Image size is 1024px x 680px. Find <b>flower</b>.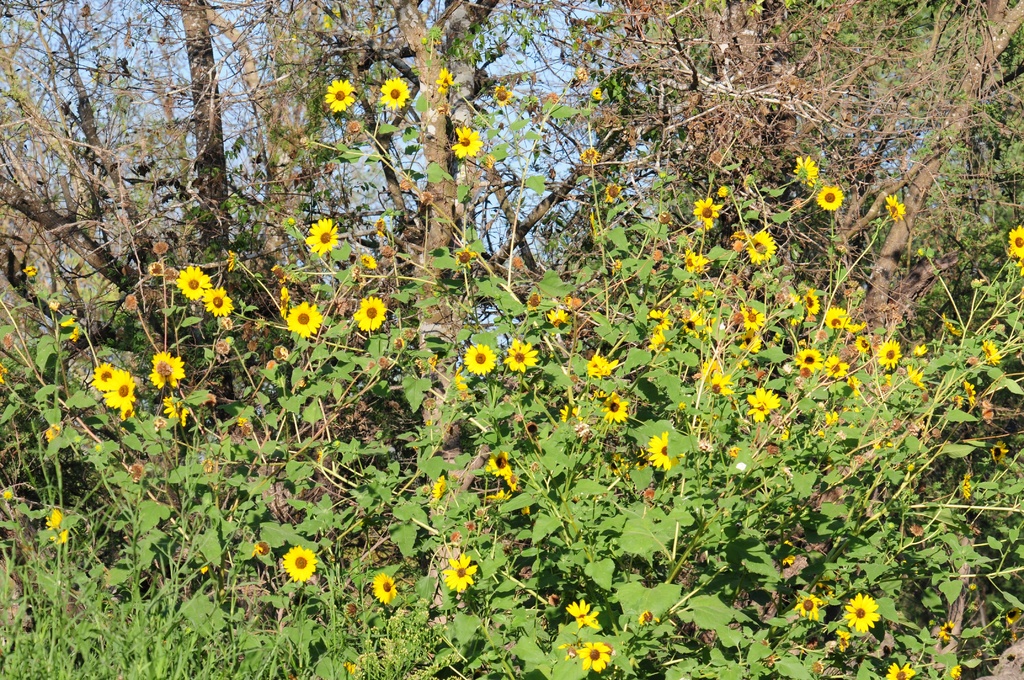
left=814, top=353, right=836, bottom=382.
